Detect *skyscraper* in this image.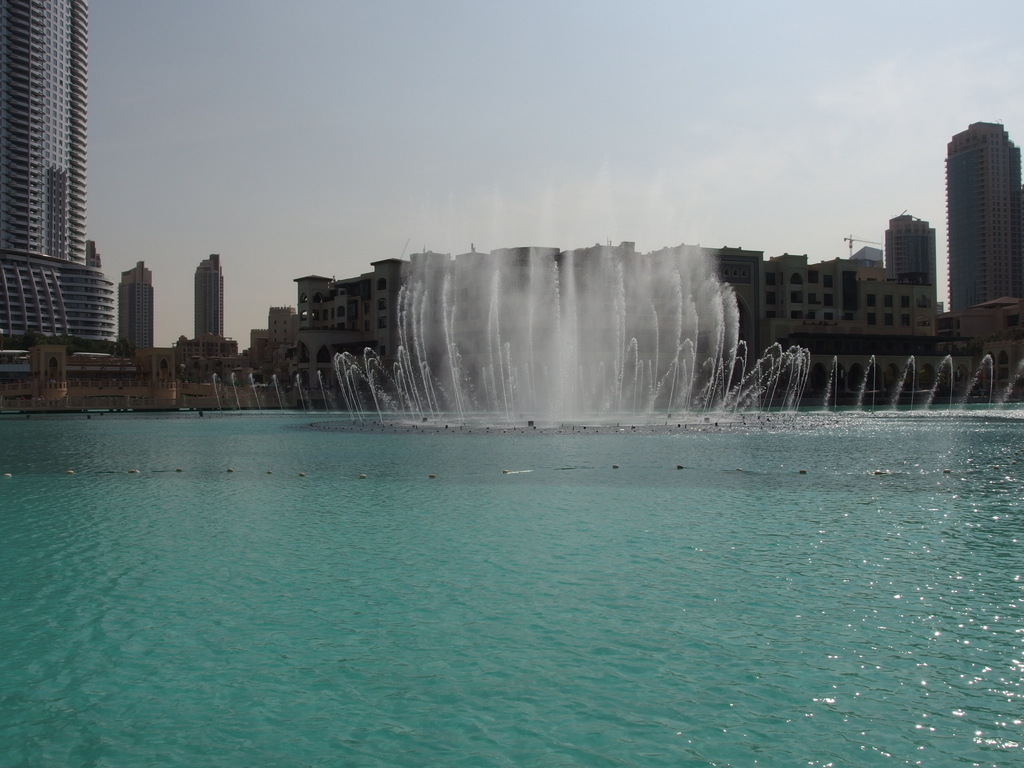
Detection: select_region(947, 122, 1023, 310).
